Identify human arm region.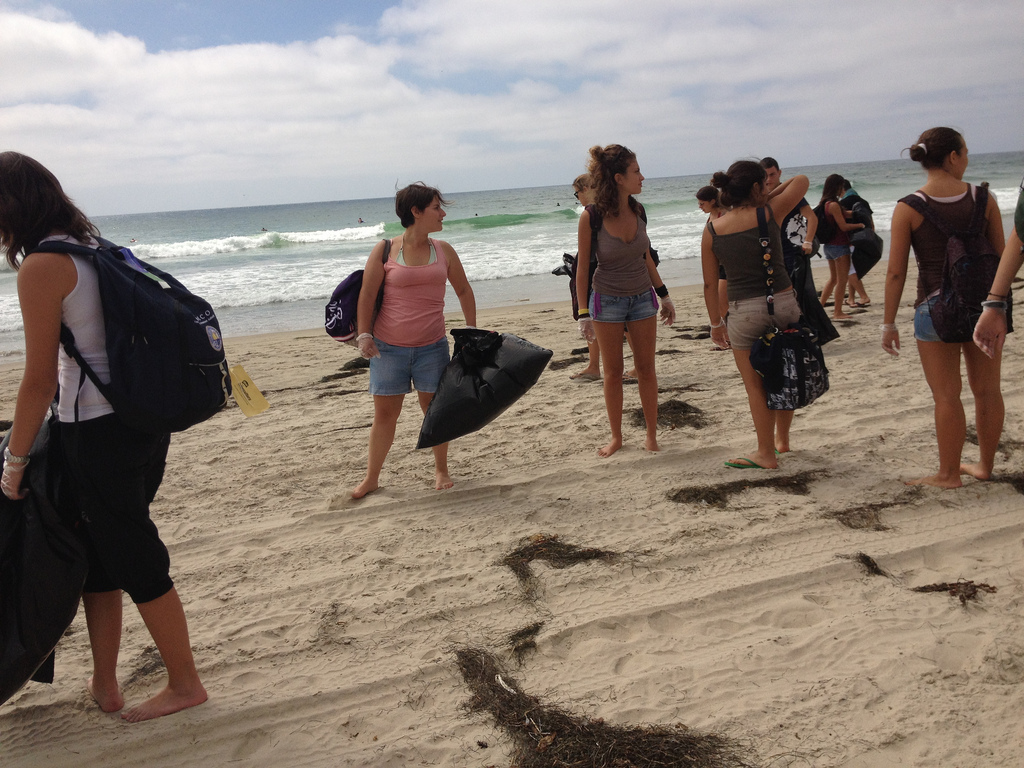
Region: l=827, t=202, r=861, b=233.
